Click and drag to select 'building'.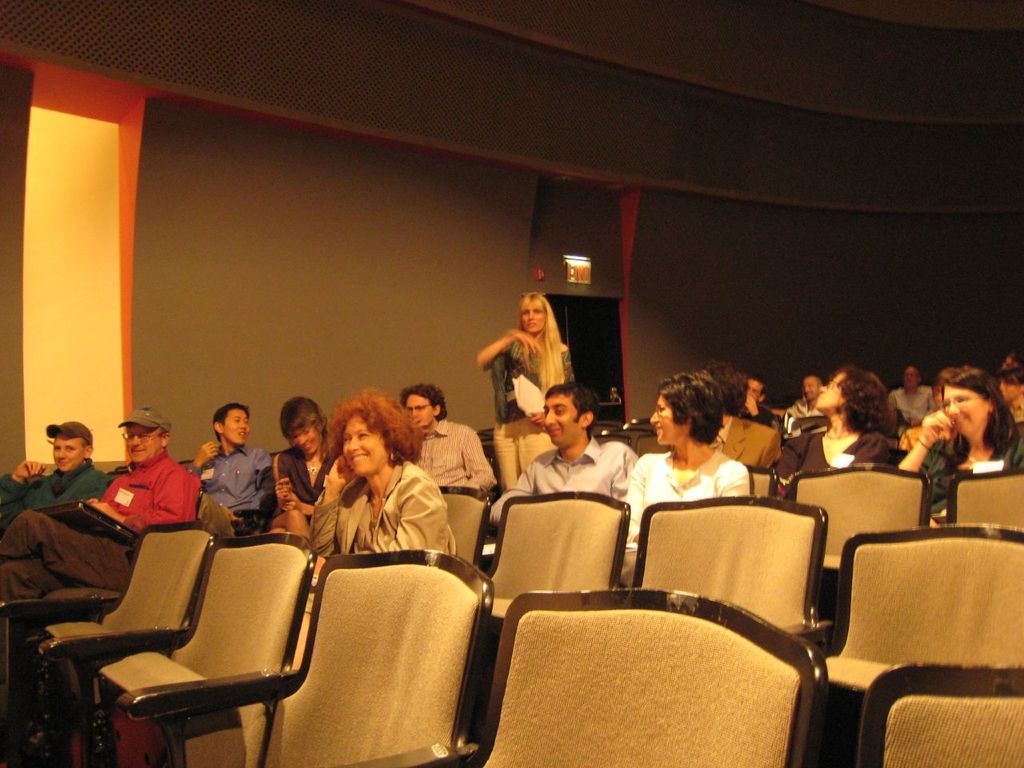
Selection: (left=0, top=0, right=1023, bottom=767).
